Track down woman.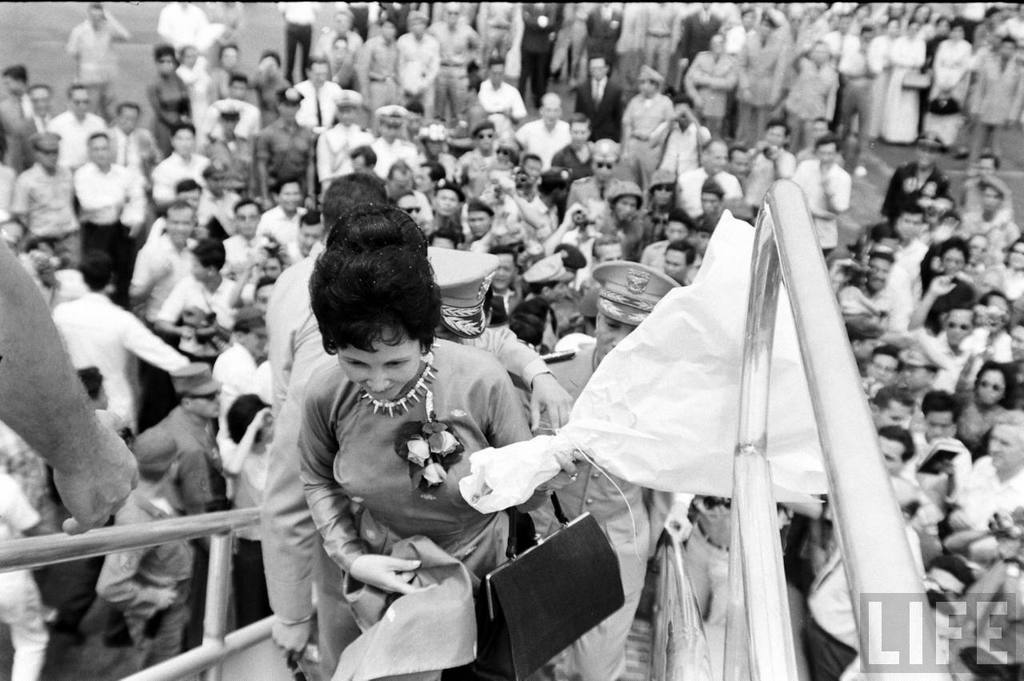
Tracked to rect(246, 49, 288, 126).
